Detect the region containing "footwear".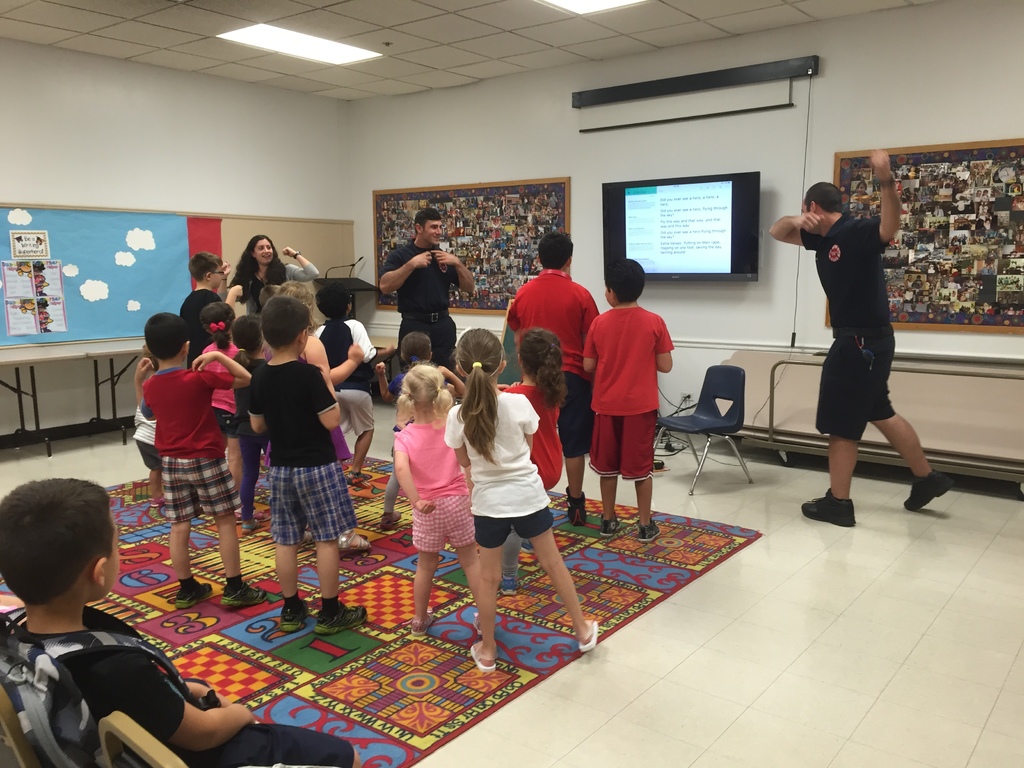
<bbox>276, 593, 308, 630</bbox>.
